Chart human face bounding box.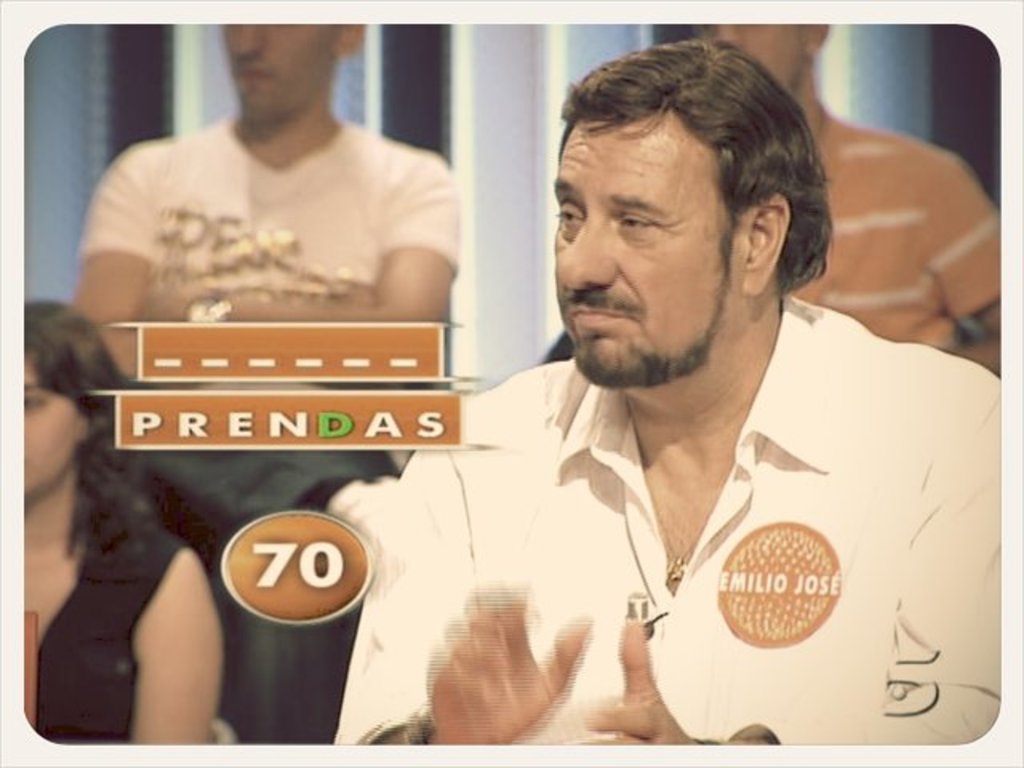
Charted: [x1=688, y1=22, x2=824, y2=88].
